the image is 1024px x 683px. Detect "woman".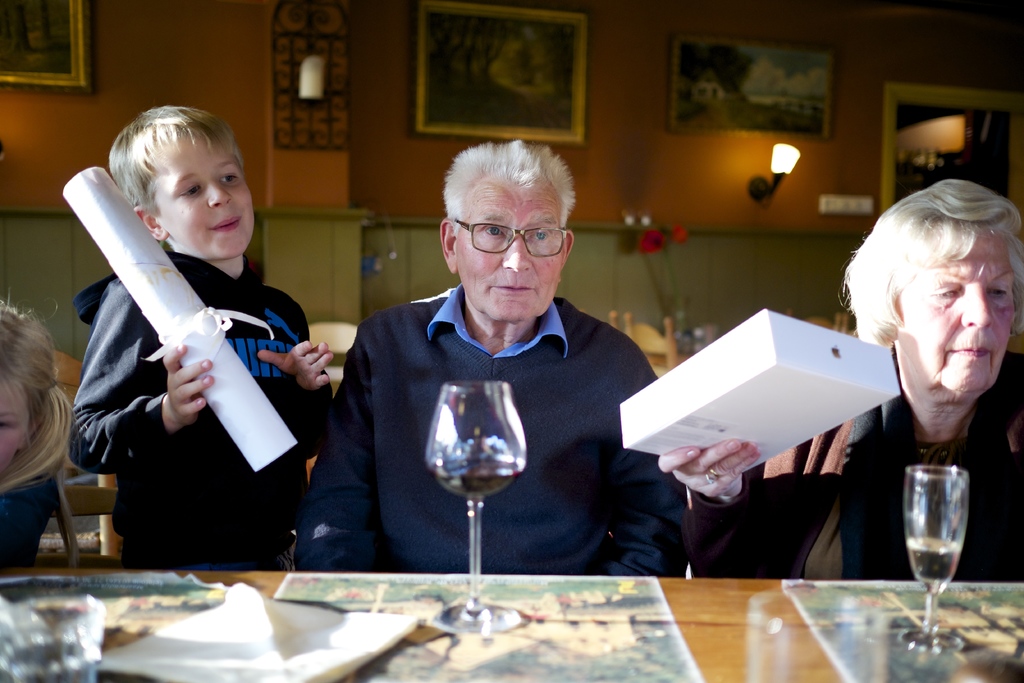
Detection: bbox(662, 179, 1023, 583).
